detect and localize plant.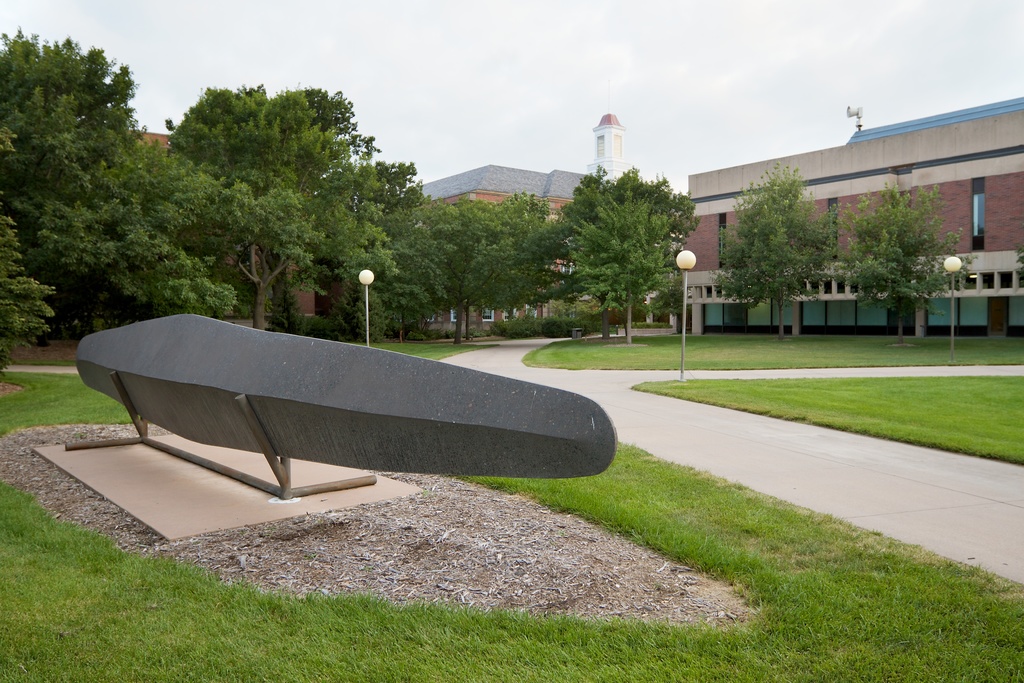
Localized at x1=541, y1=299, x2=611, y2=339.
